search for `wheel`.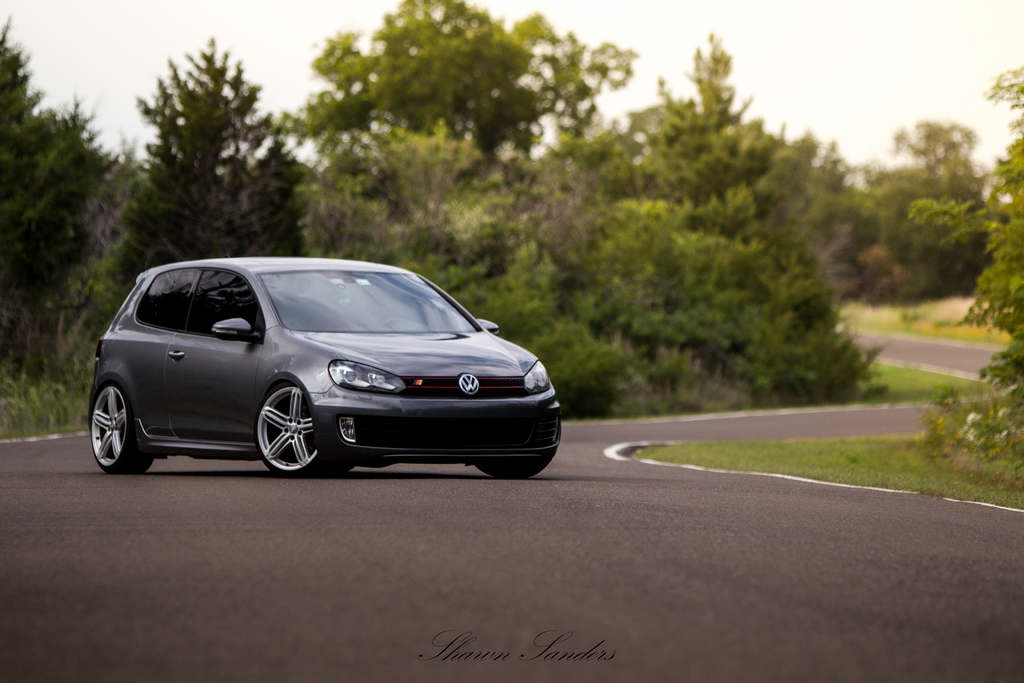
Found at <bbox>244, 393, 313, 472</bbox>.
